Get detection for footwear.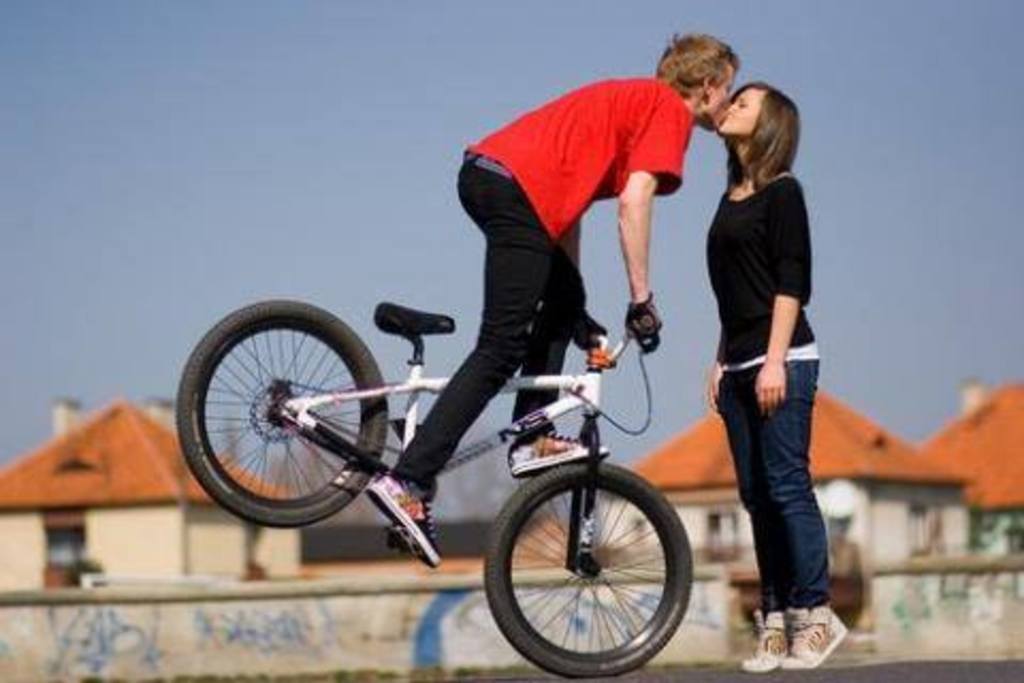
Detection: (508,431,608,478).
